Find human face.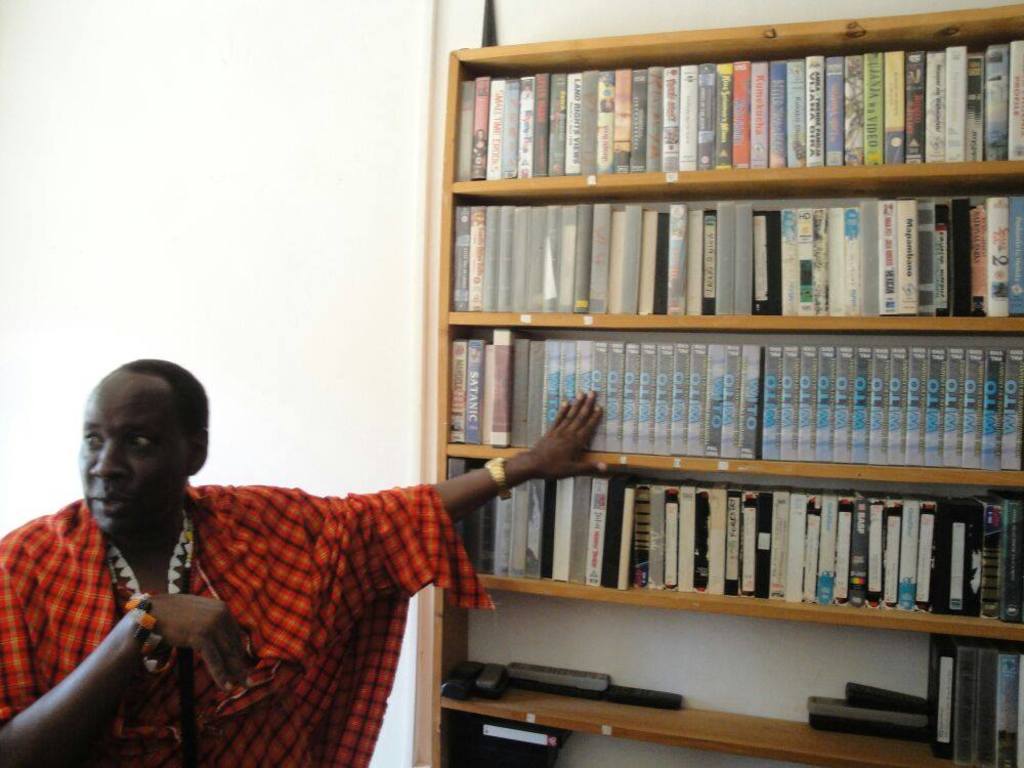
{"x1": 74, "y1": 371, "x2": 177, "y2": 546}.
